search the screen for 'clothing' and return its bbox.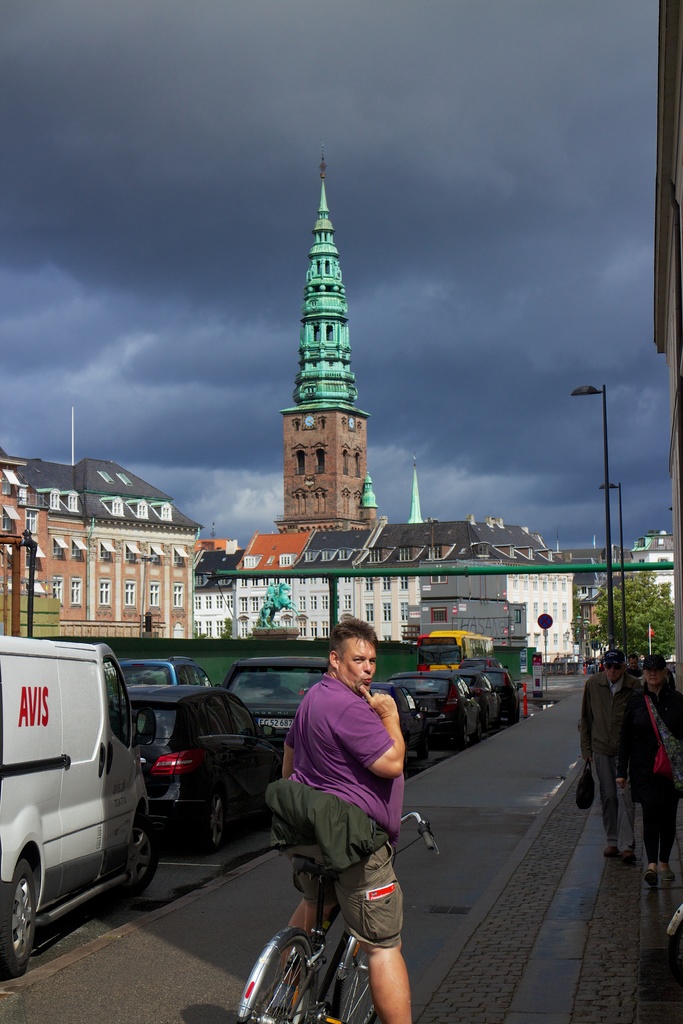
Found: (left=282, top=673, right=402, bottom=941).
